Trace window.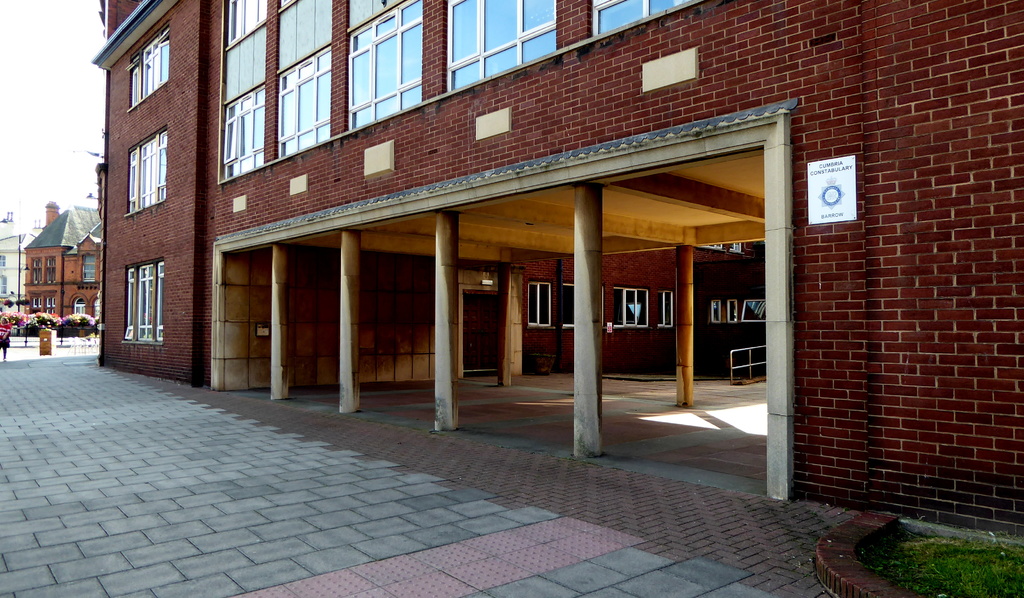
Traced to region(349, 0, 426, 131).
